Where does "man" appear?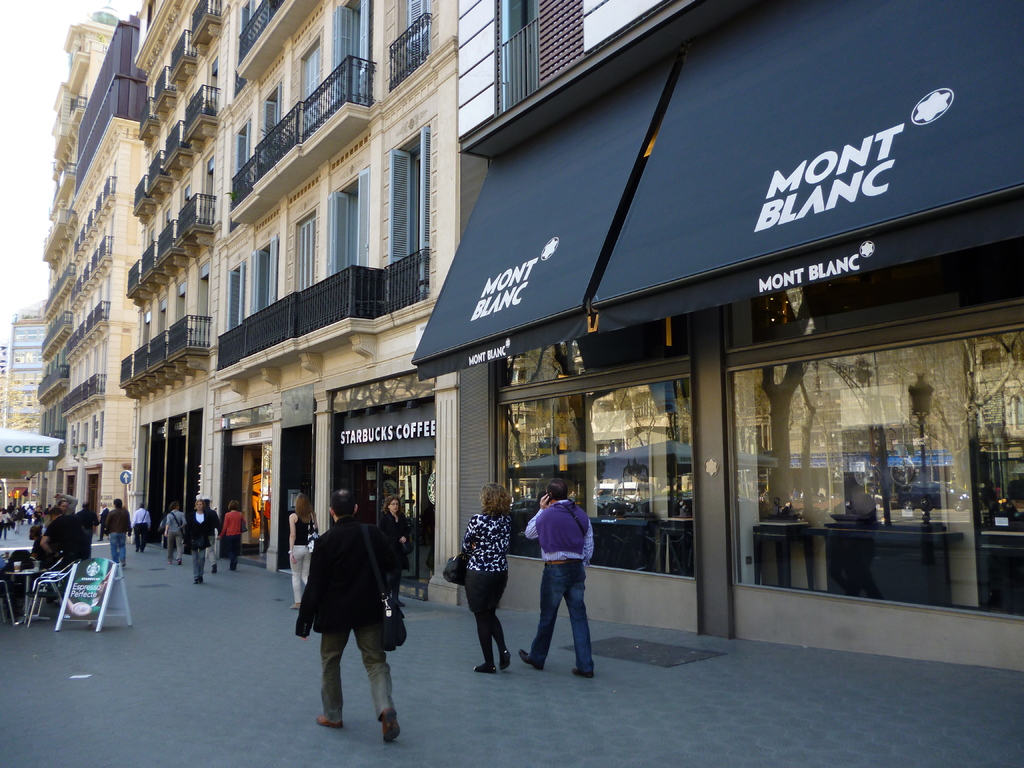
Appears at left=297, top=489, right=401, bottom=745.
